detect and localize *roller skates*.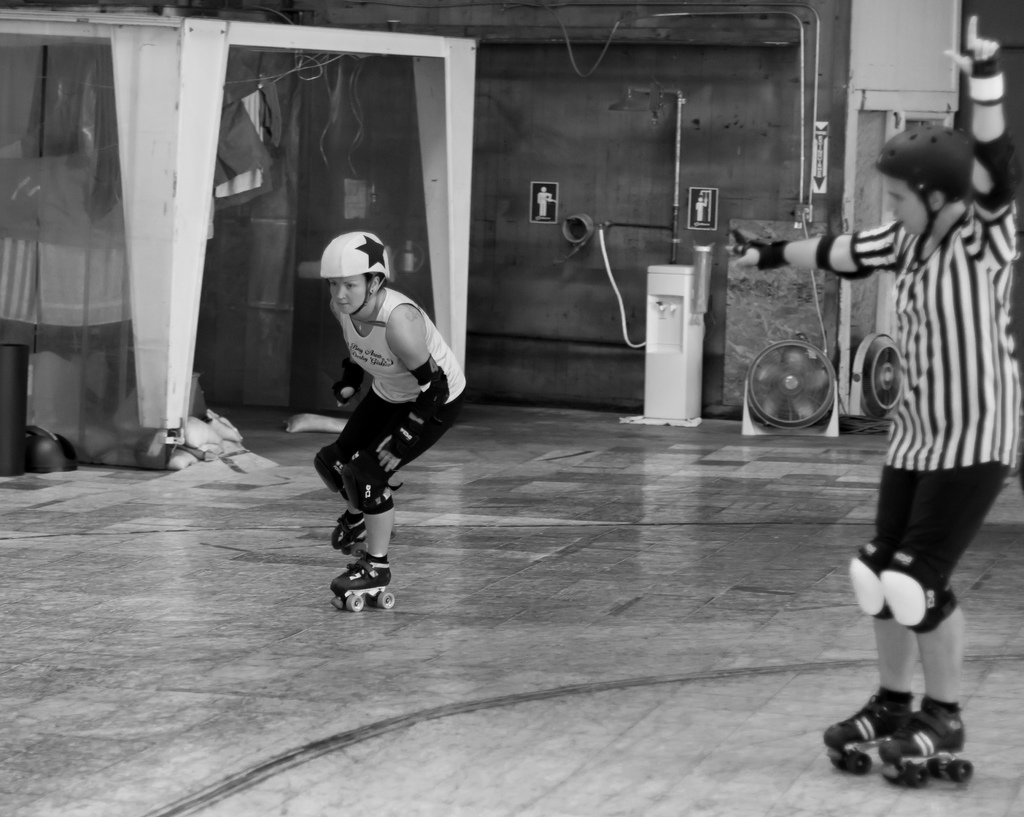
Localized at {"x1": 330, "y1": 510, "x2": 370, "y2": 558}.
